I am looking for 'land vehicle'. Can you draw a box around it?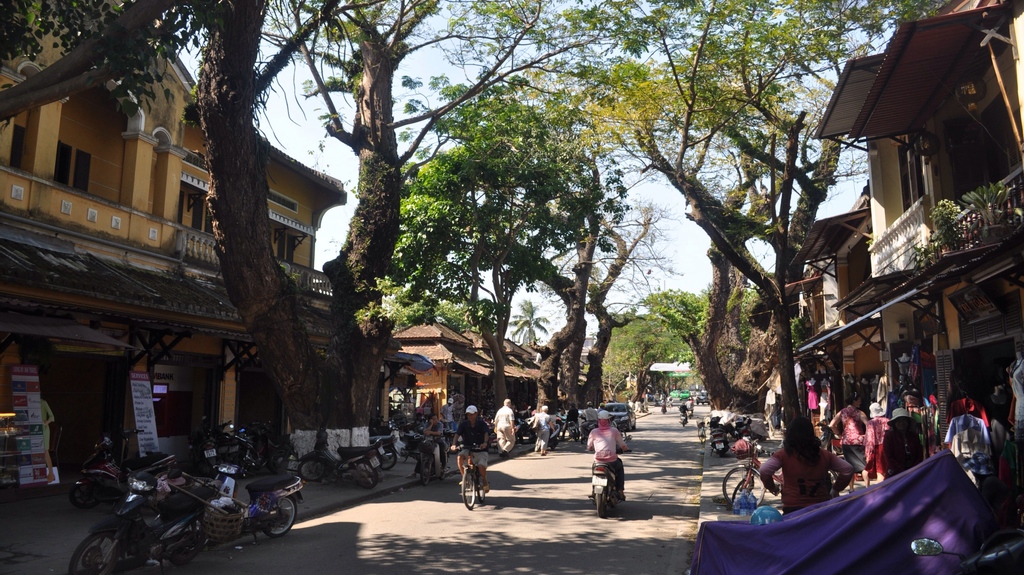
Sure, the bounding box is bbox=[68, 466, 212, 574].
